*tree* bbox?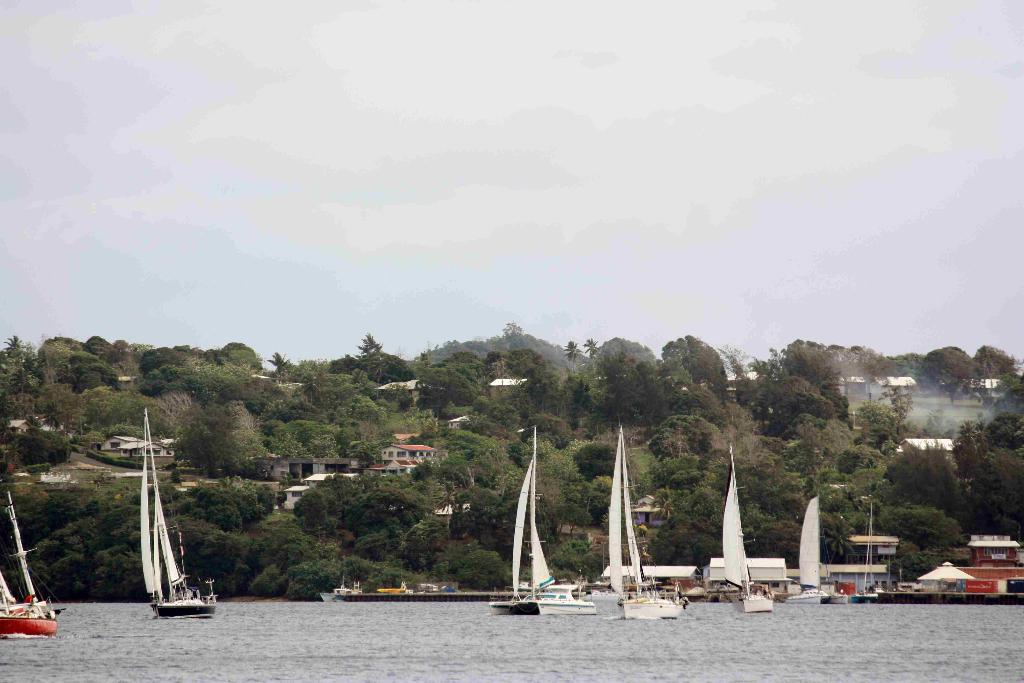
[515, 347, 563, 420]
